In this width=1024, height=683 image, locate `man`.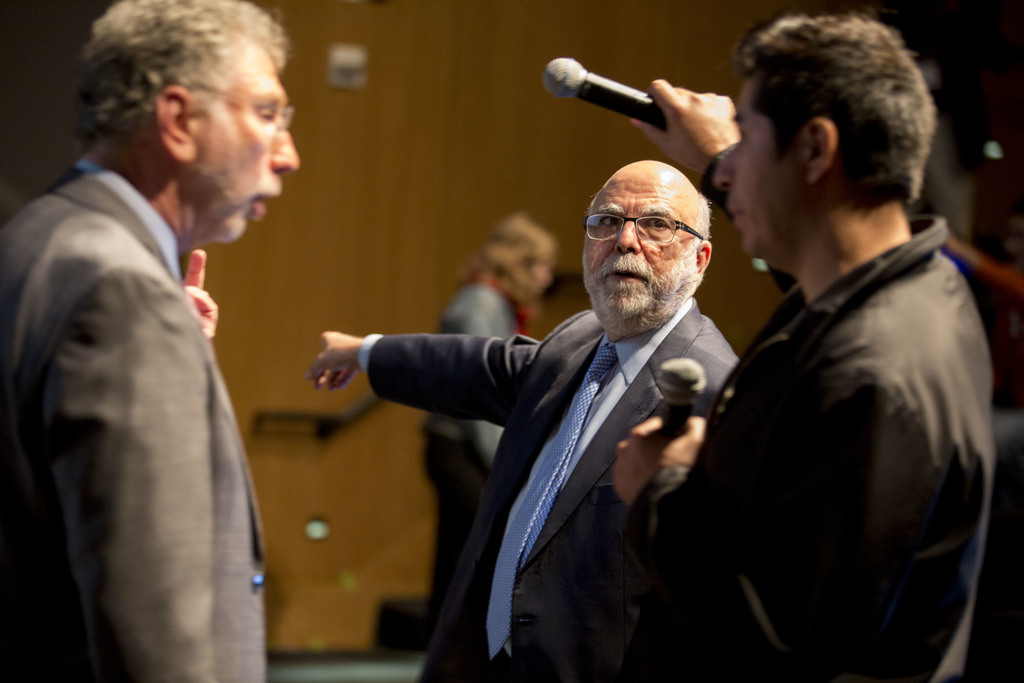
Bounding box: 303,154,742,675.
